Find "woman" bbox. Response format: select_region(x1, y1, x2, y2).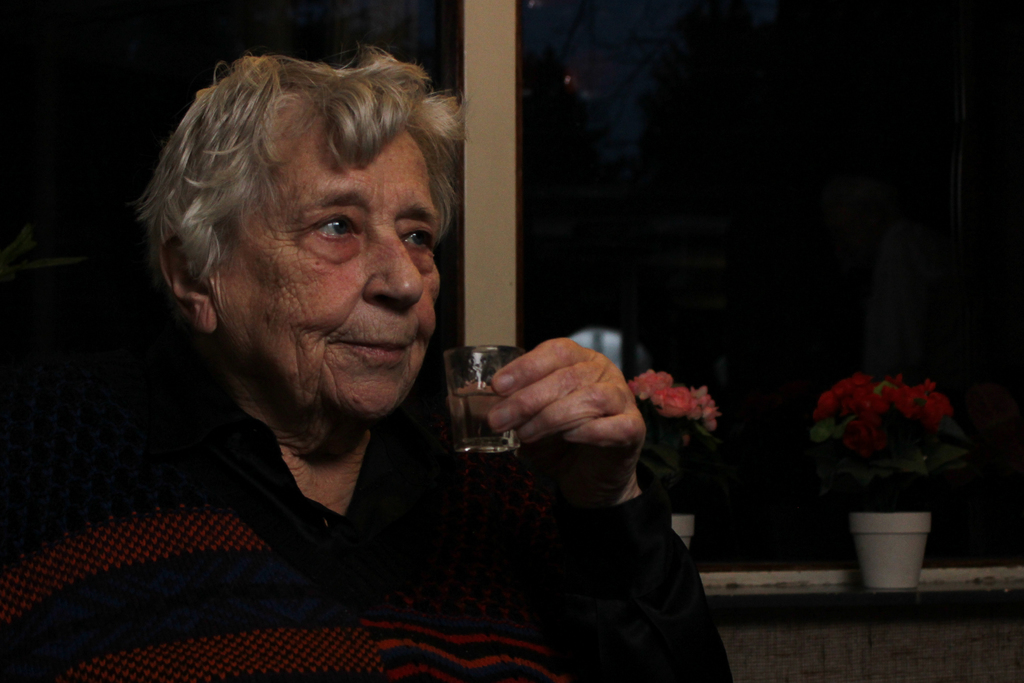
select_region(0, 50, 740, 682).
